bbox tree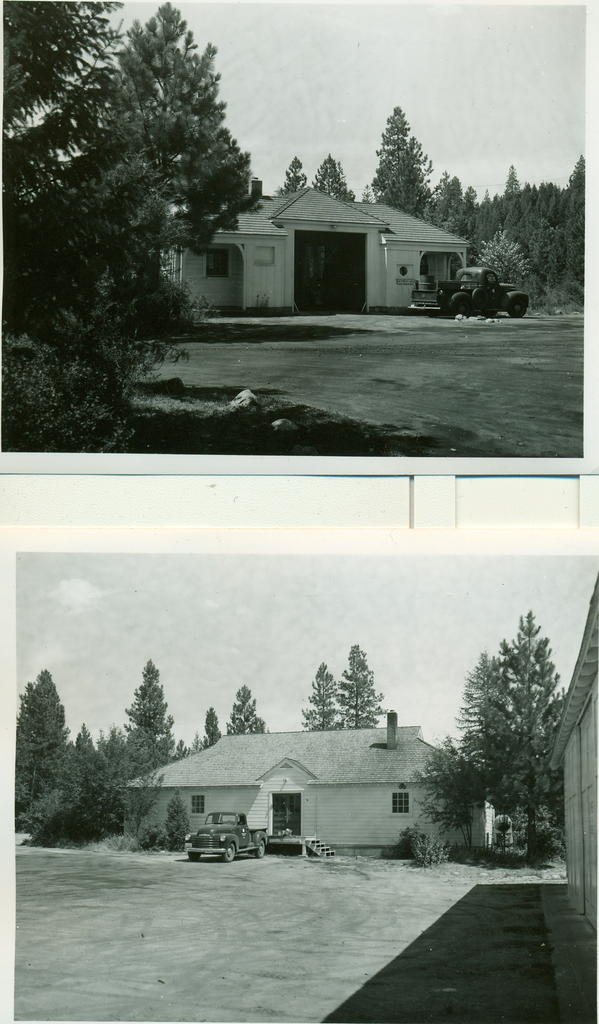
<box>39,17,266,415</box>
